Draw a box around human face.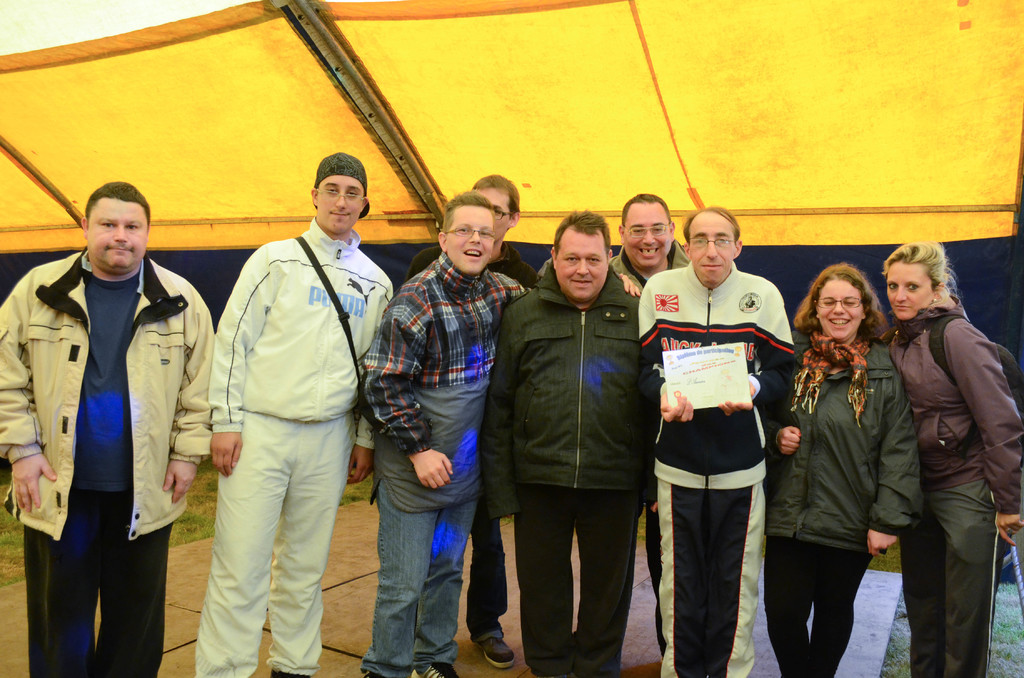
817 285 862 337.
